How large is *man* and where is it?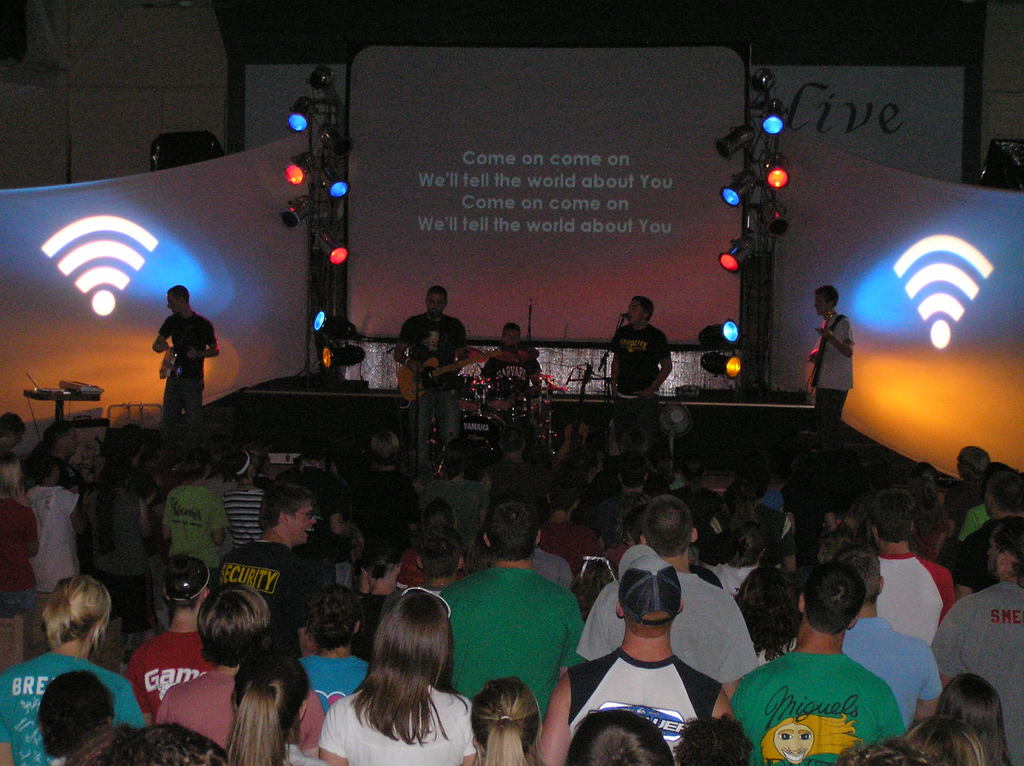
Bounding box: [952,467,1023,600].
